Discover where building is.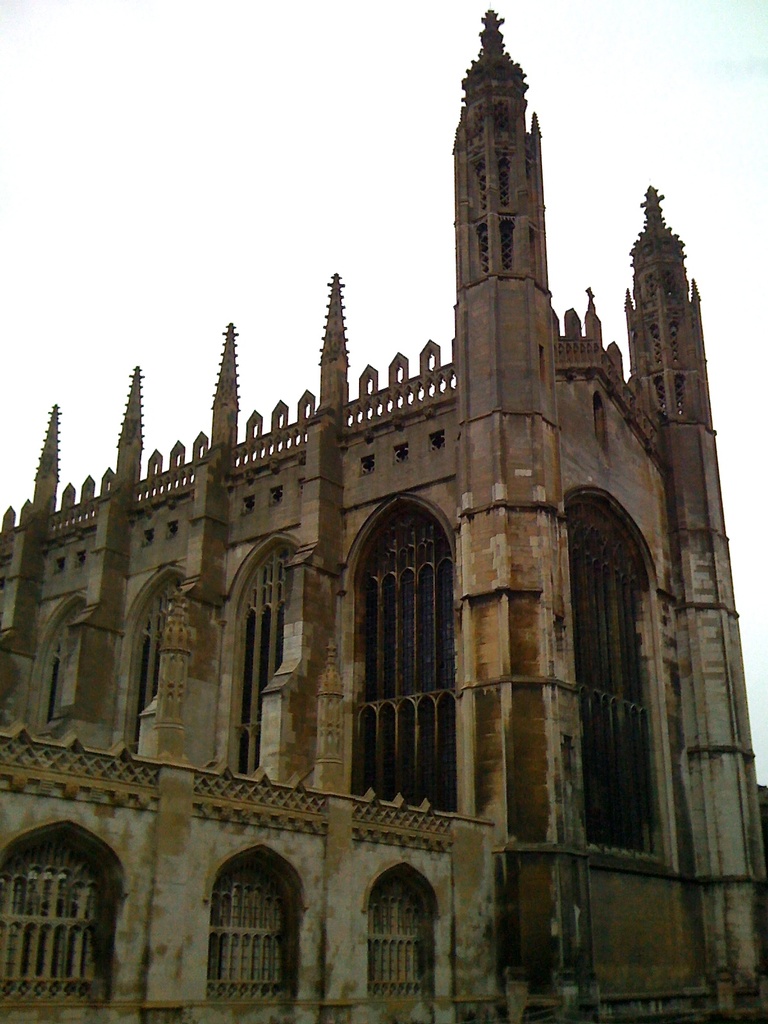
Discovered at x1=0, y1=0, x2=767, y2=1023.
